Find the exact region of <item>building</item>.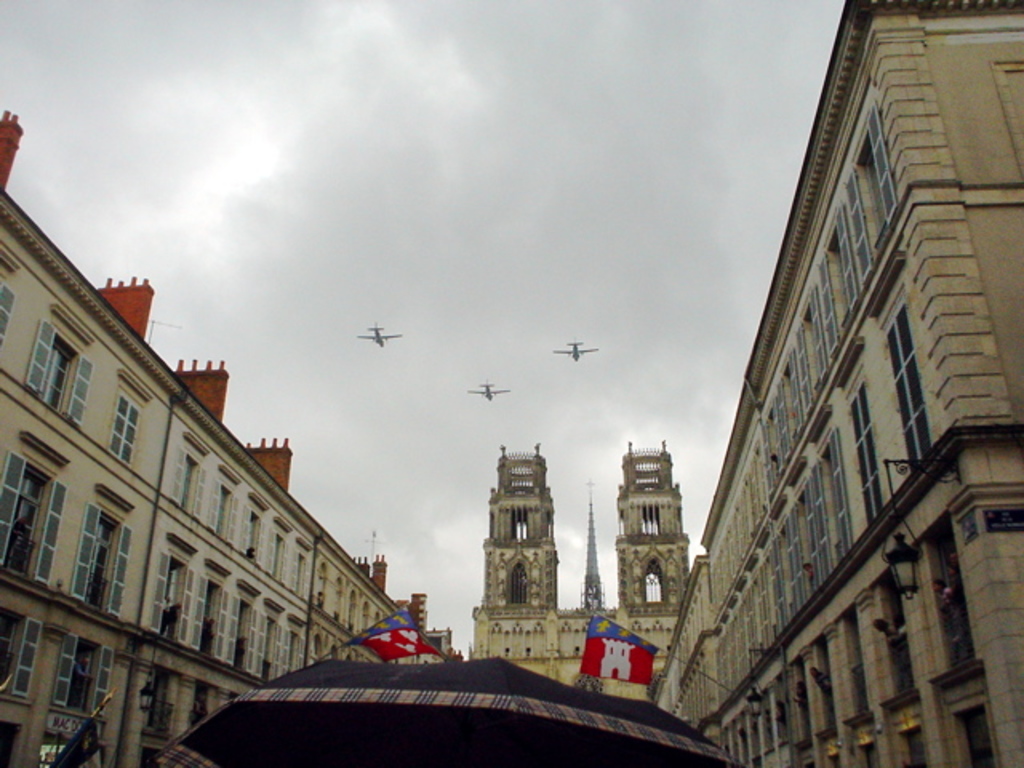
Exact region: [left=470, top=443, right=686, bottom=701].
